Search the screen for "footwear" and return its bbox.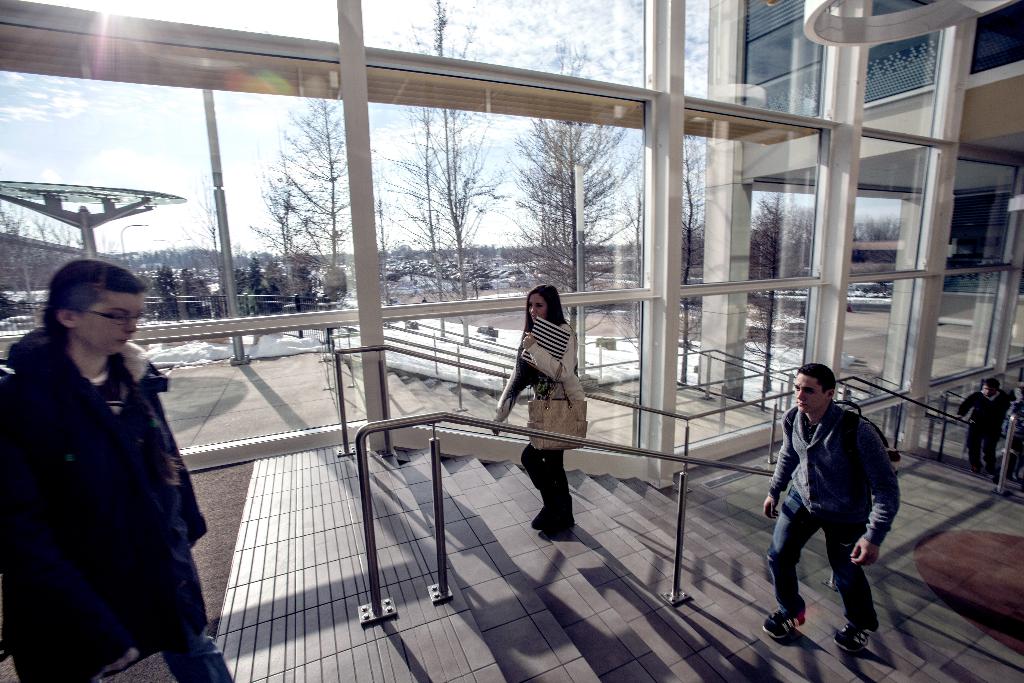
Found: (833, 622, 868, 652).
